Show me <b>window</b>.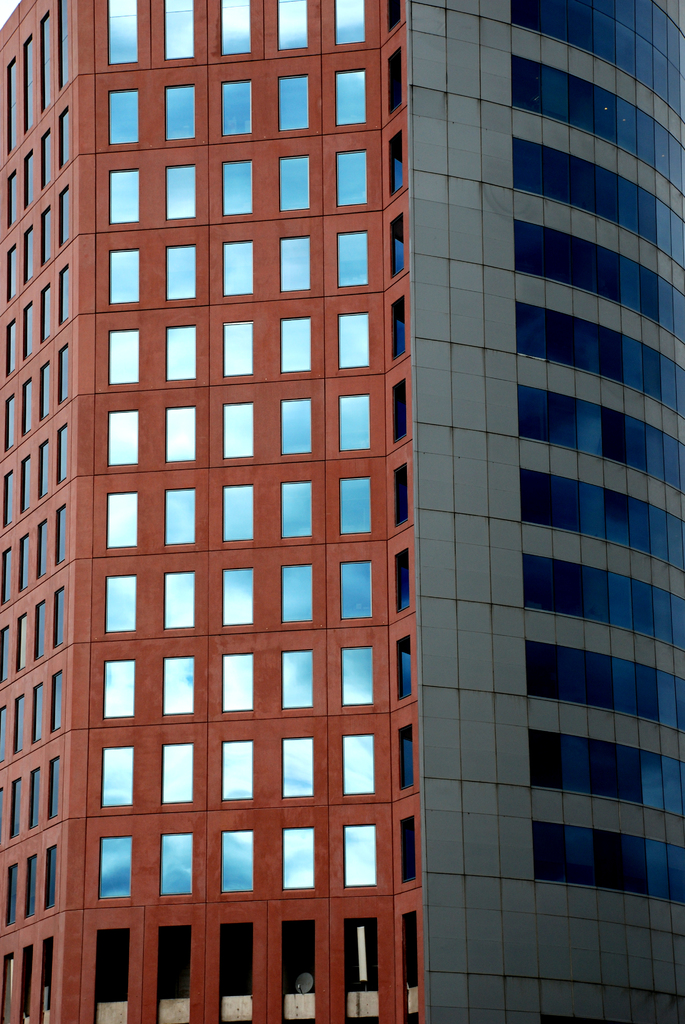
<b>window</b> is here: bbox(223, 564, 255, 625).
